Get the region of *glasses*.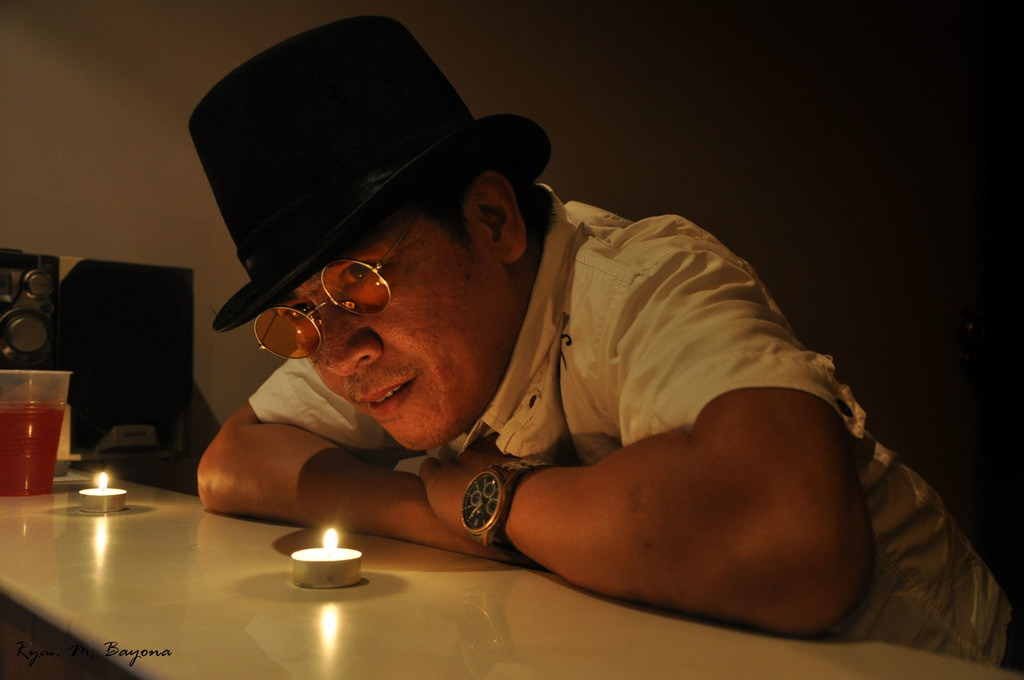
{"left": 252, "top": 186, "right": 468, "bottom": 360}.
